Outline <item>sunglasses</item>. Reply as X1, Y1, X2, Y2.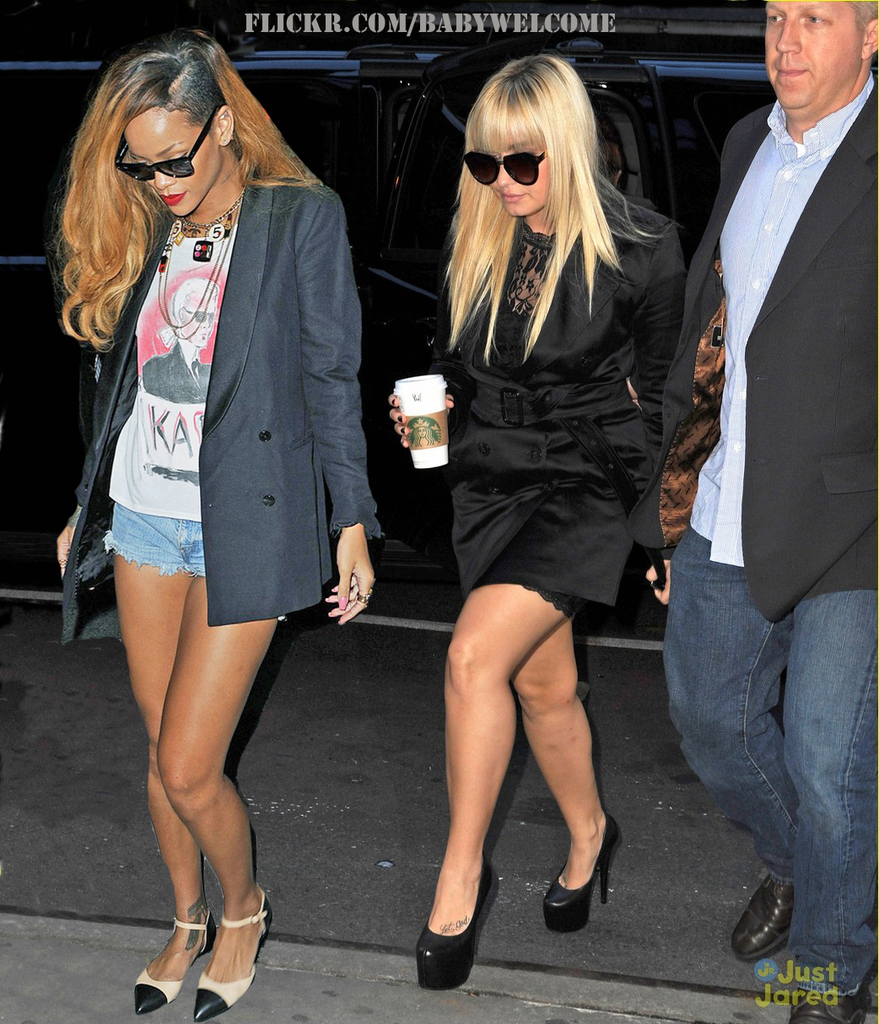
115, 108, 217, 178.
